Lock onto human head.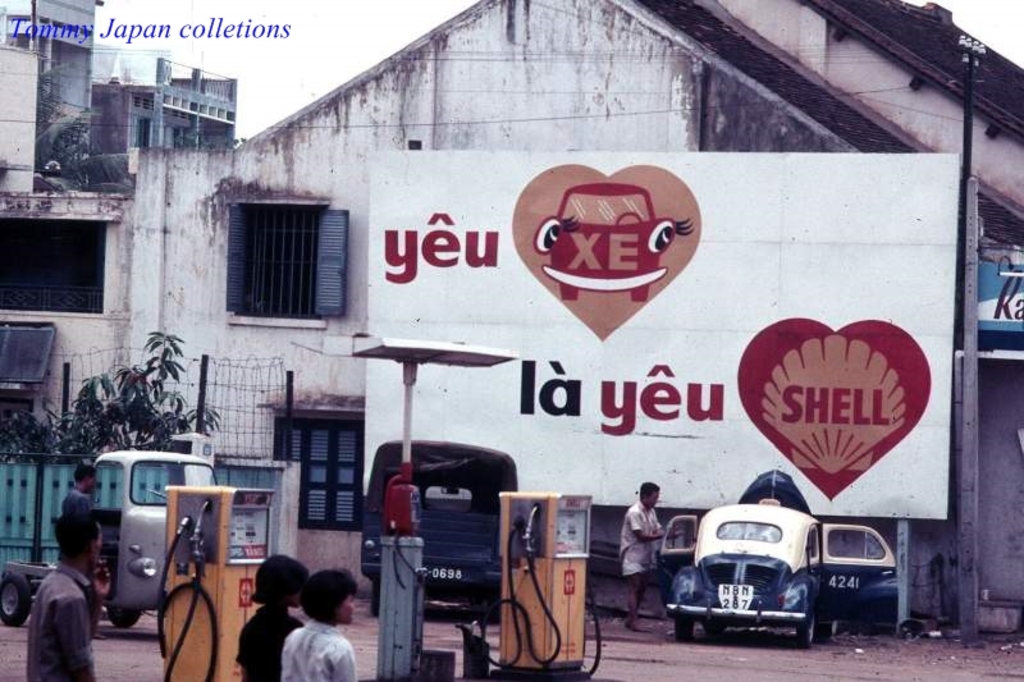
Locked: 255 554 311 609.
